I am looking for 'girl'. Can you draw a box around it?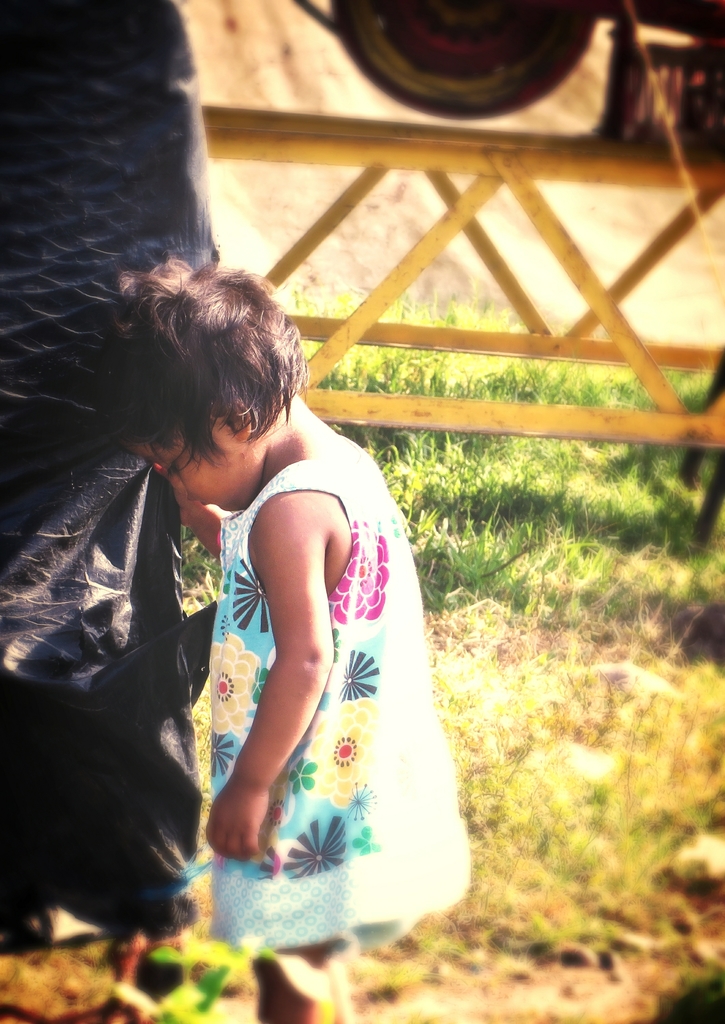
Sure, the bounding box is detection(85, 249, 472, 1023).
